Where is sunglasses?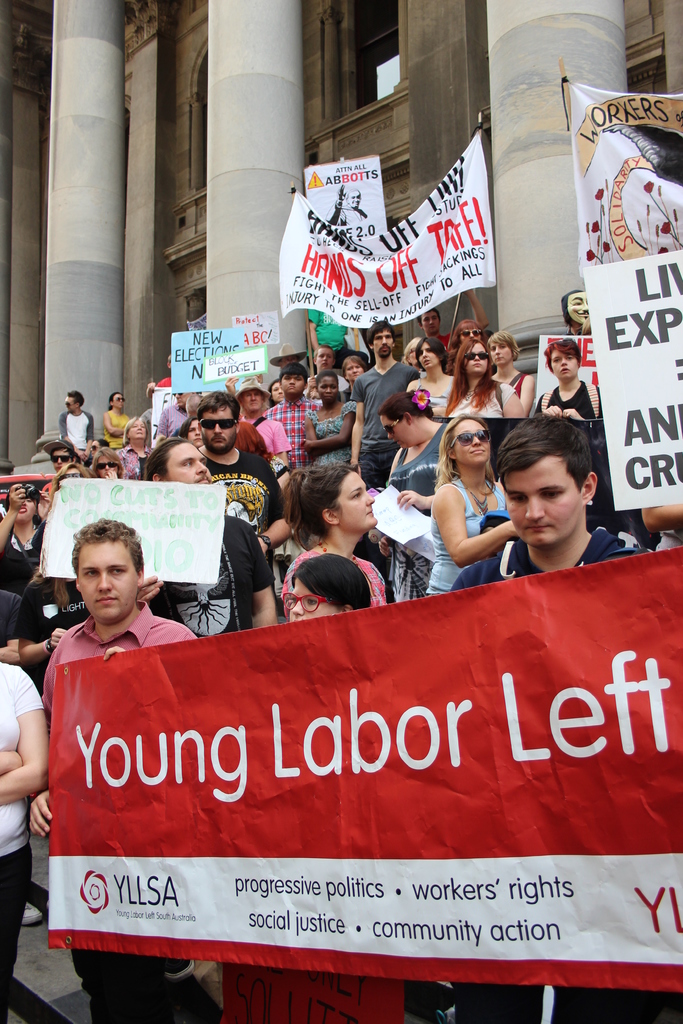
region(466, 352, 486, 359).
